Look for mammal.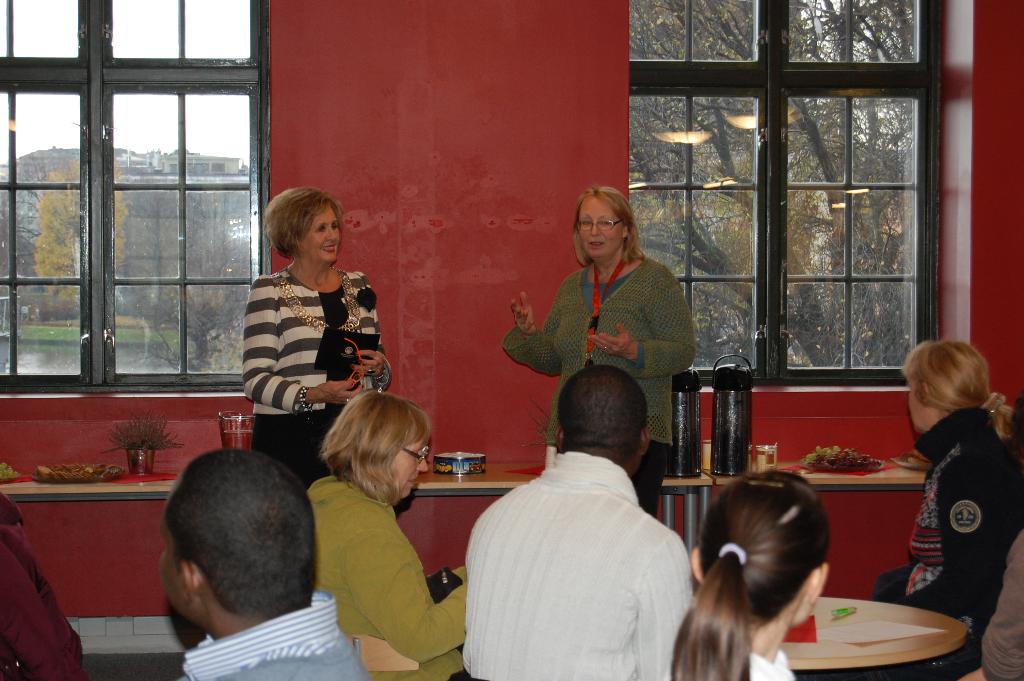
Found: crop(869, 341, 1012, 671).
